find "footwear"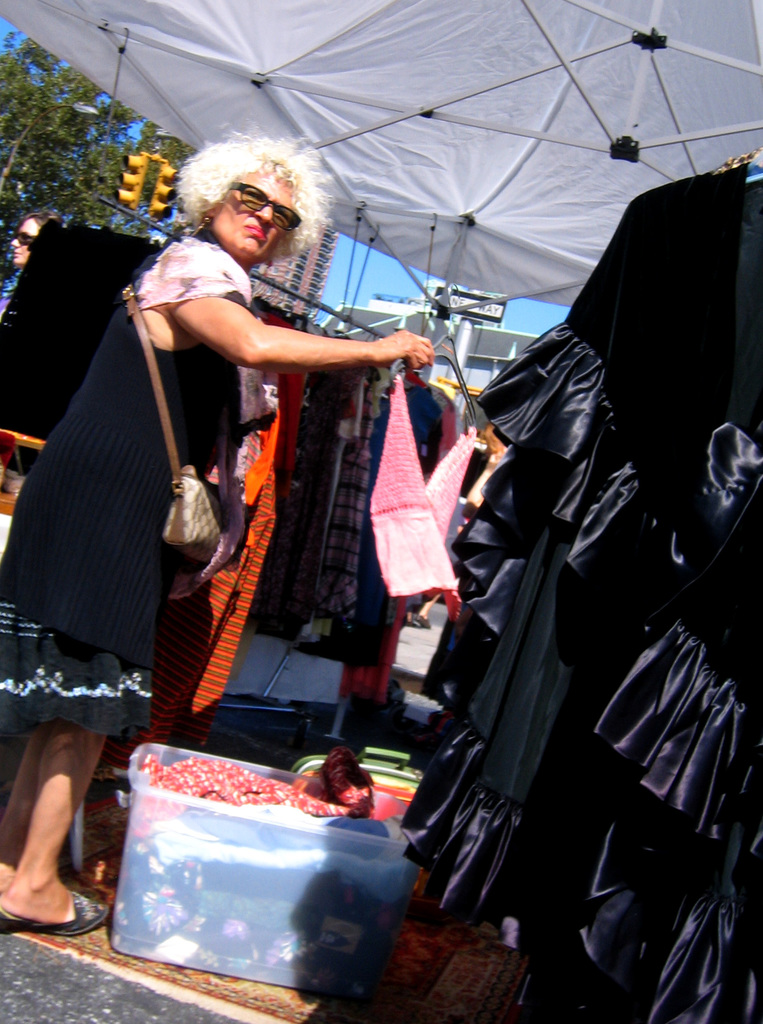
(5,888,106,933)
